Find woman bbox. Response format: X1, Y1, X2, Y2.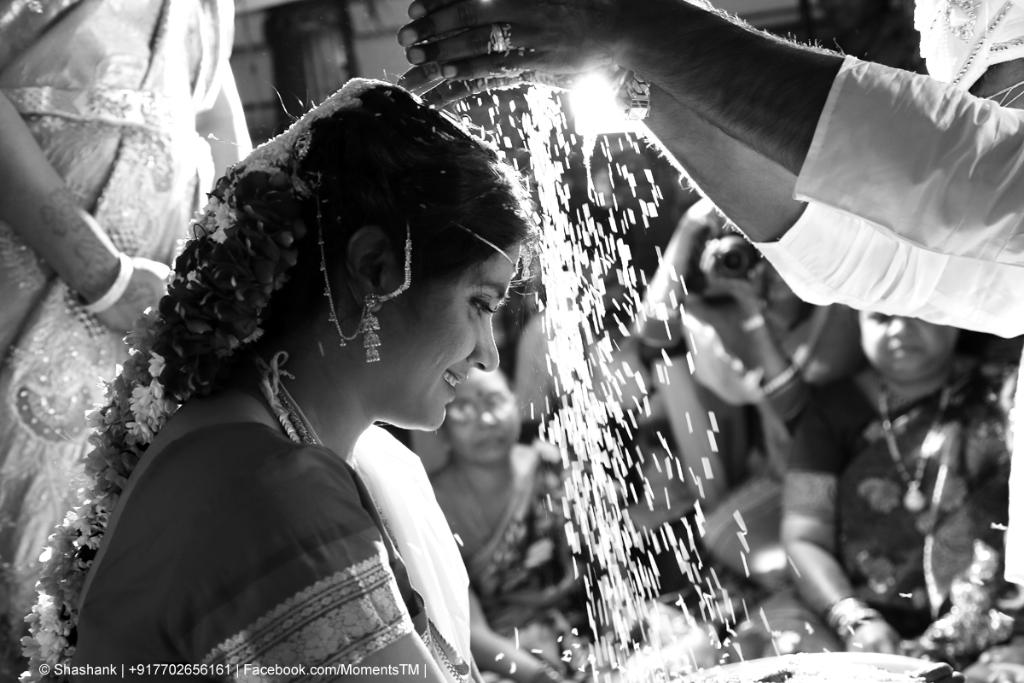
0, 0, 258, 682.
